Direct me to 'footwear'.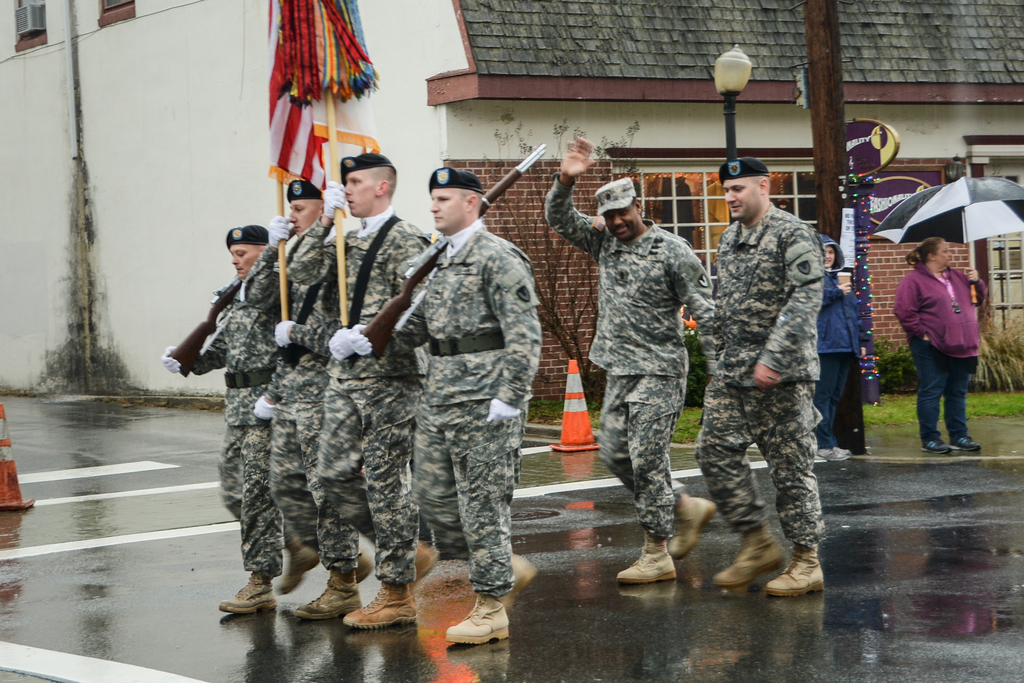
Direction: <box>706,527,784,591</box>.
